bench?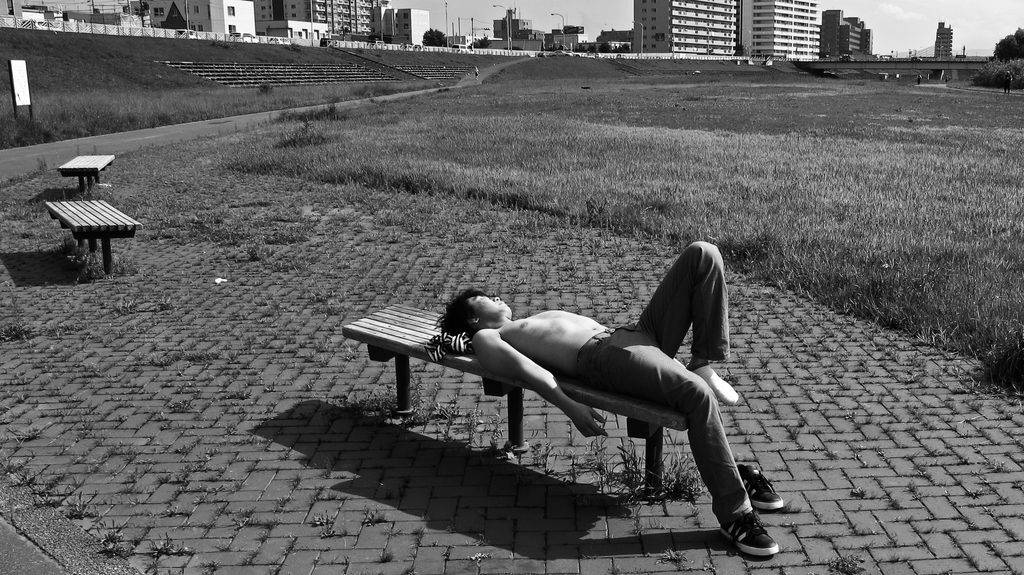
x1=31 y1=161 x2=136 y2=274
